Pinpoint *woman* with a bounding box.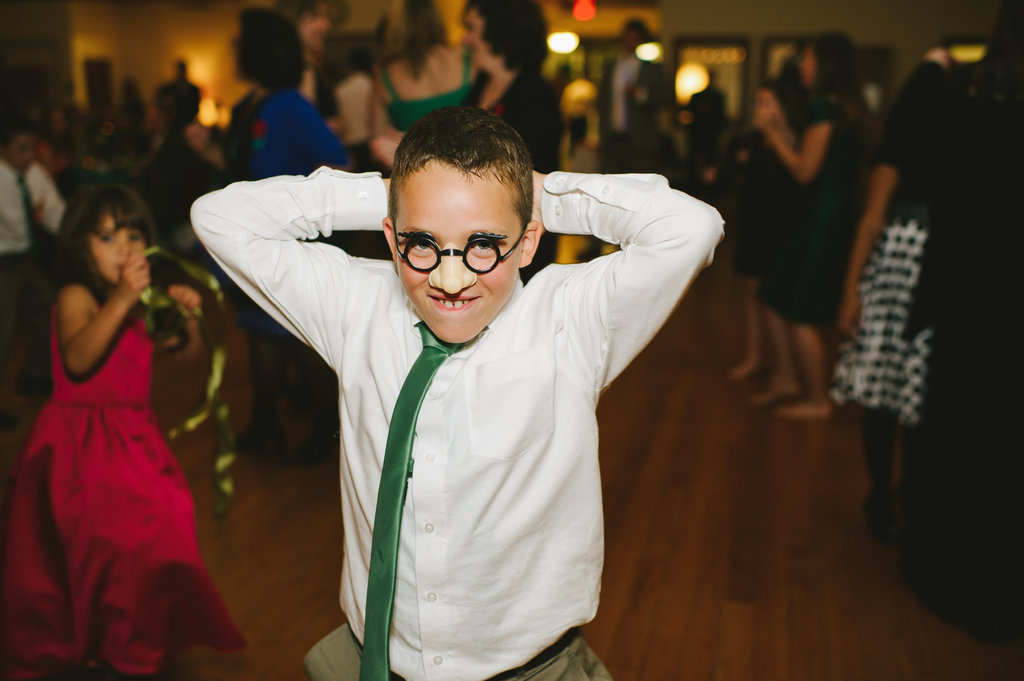
{"left": 218, "top": 11, "right": 346, "bottom": 465}.
